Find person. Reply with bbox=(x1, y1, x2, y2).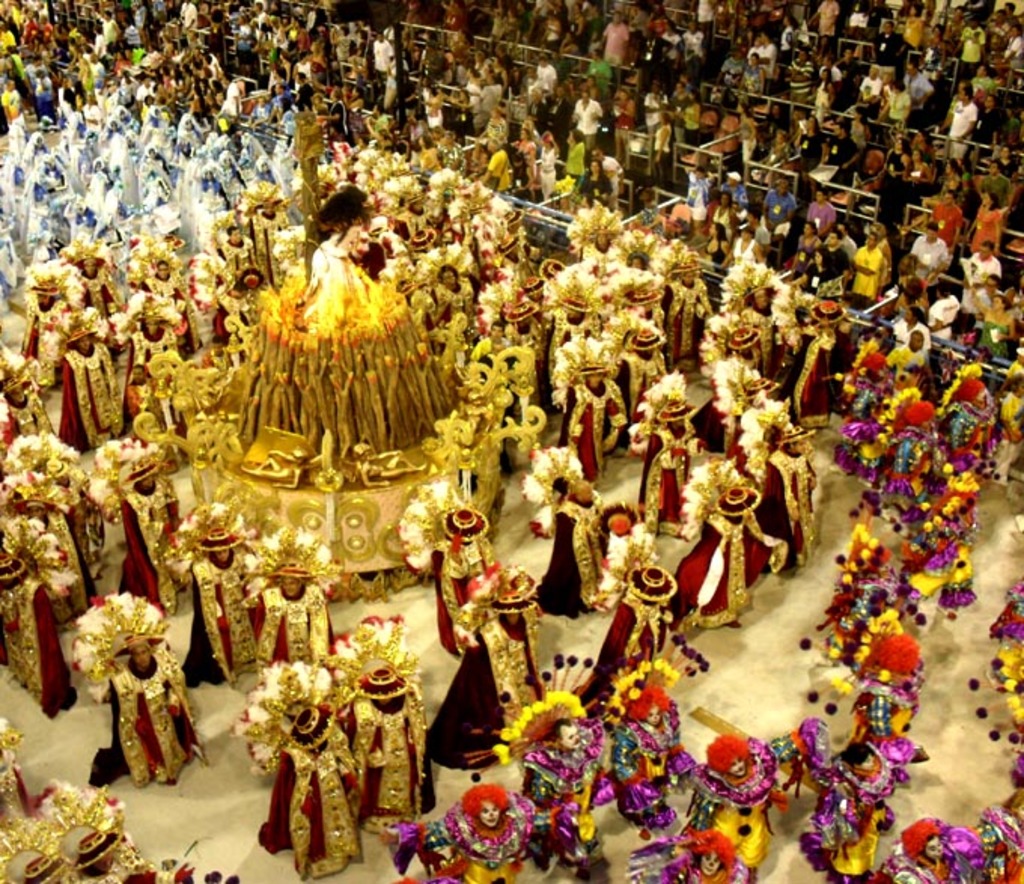
bbox=(3, 446, 69, 529).
